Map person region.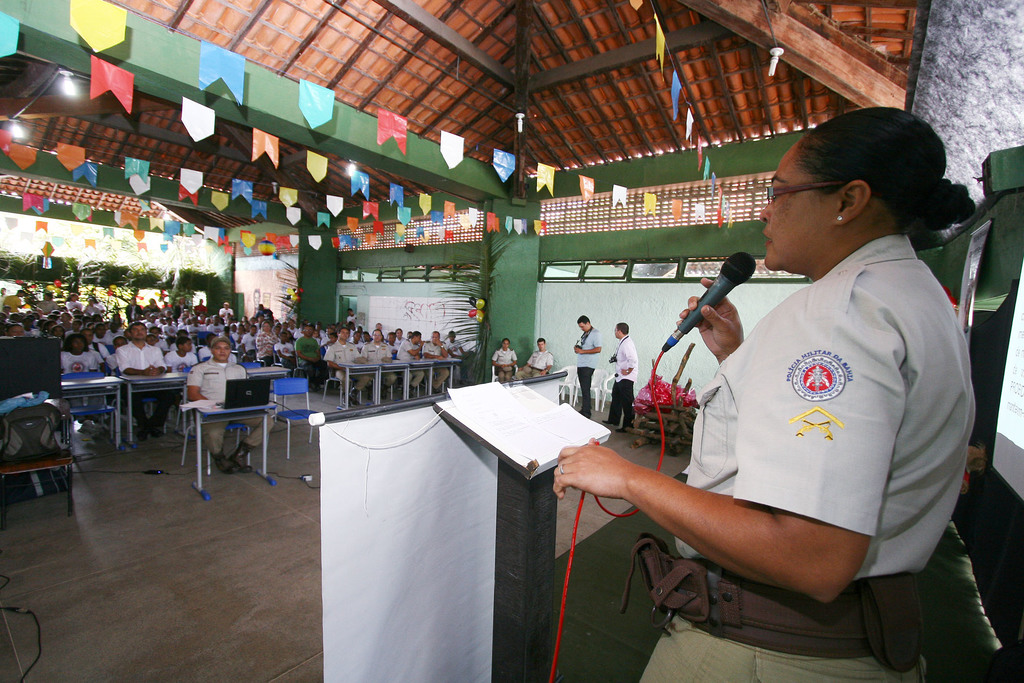
Mapped to [x1=588, y1=213, x2=872, y2=677].
